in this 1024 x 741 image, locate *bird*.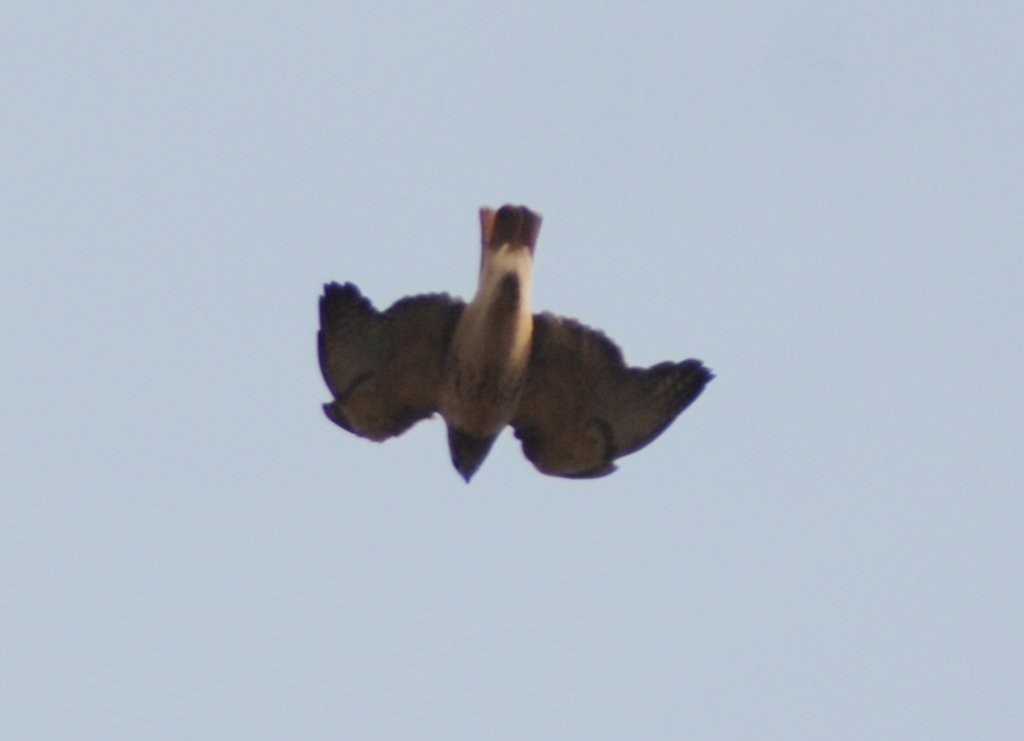
Bounding box: detection(348, 231, 697, 494).
